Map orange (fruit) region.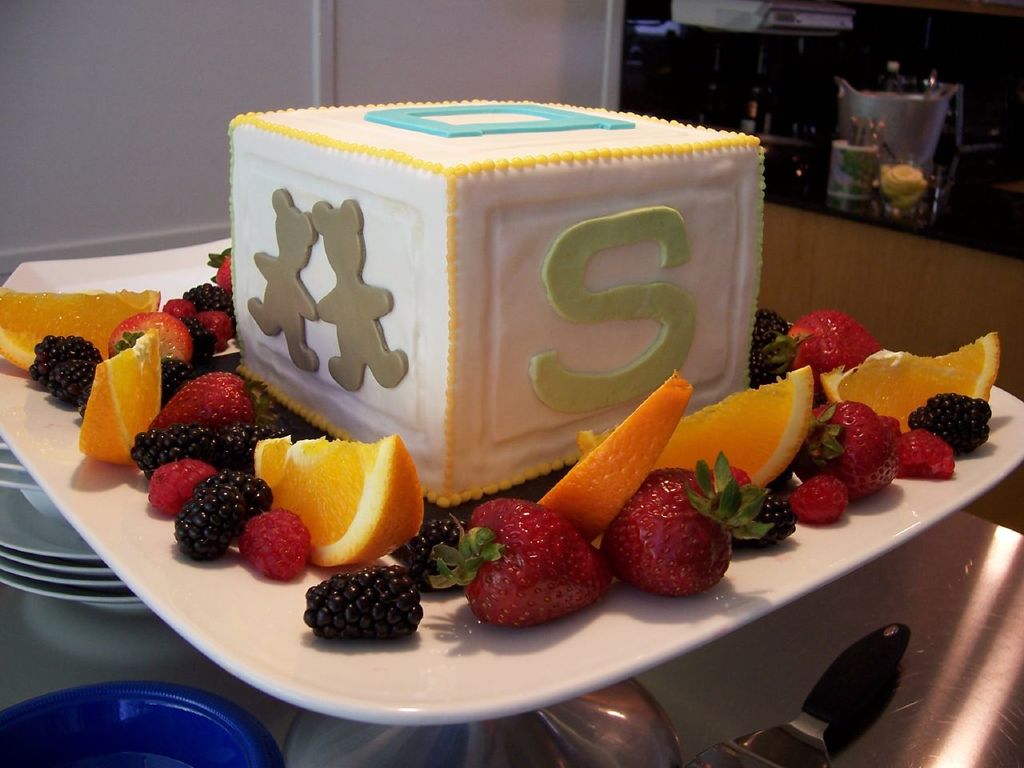
Mapped to [0, 290, 158, 370].
